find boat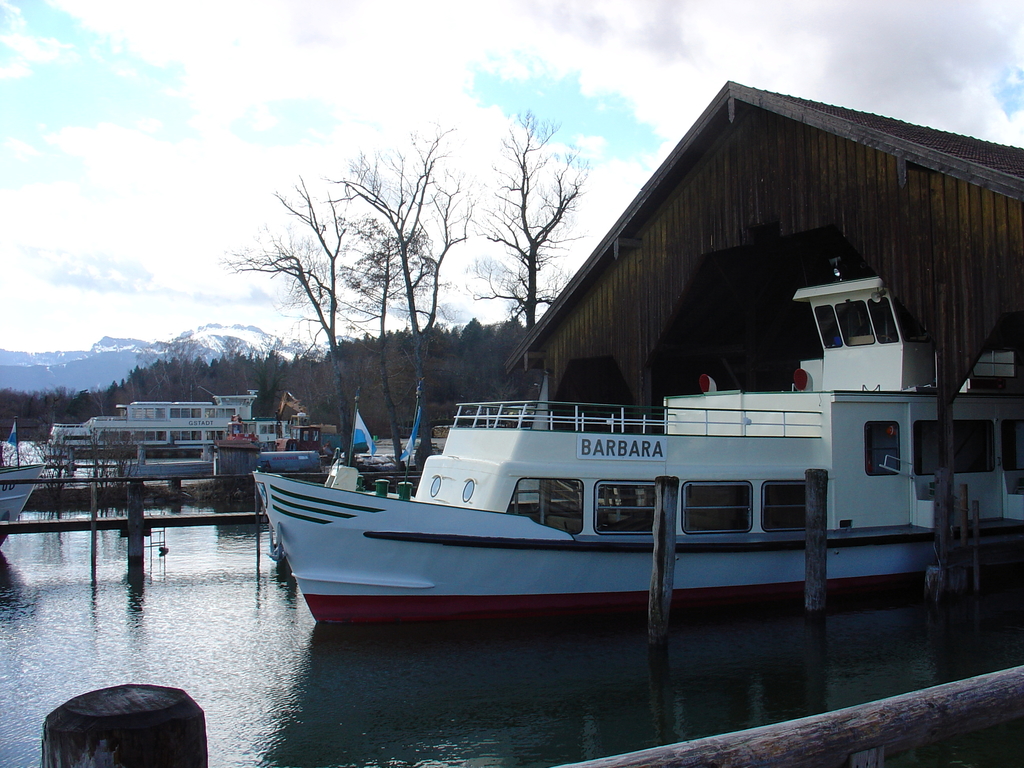
<region>239, 257, 1023, 625</region>
